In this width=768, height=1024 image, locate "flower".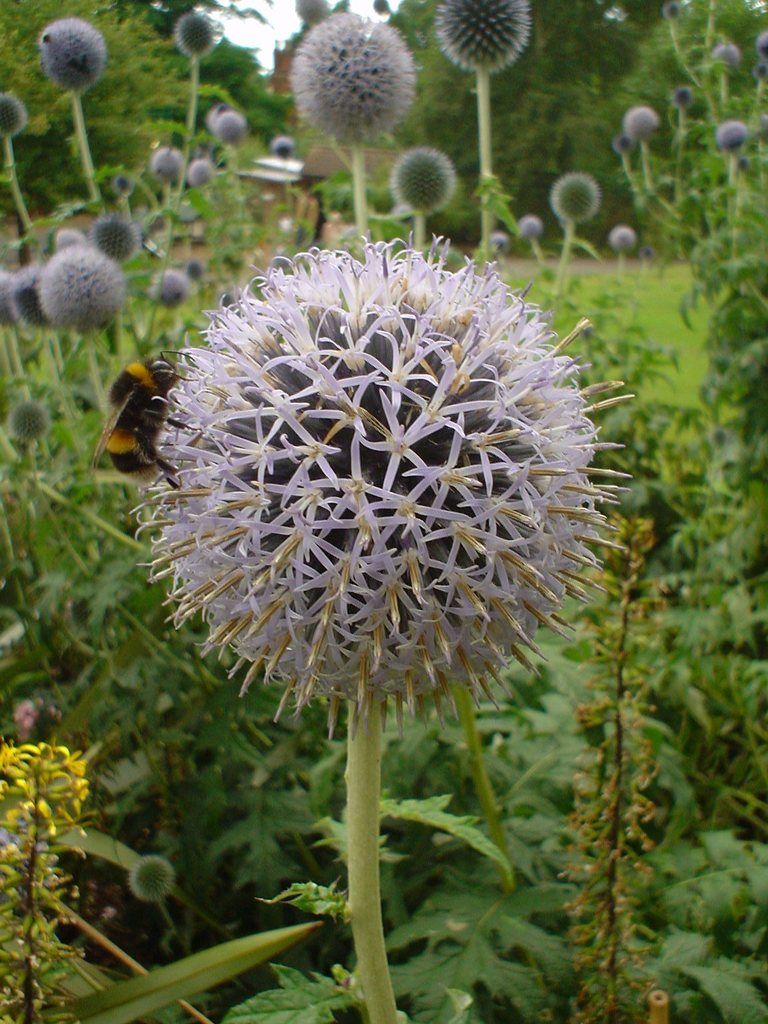
Bounding box: region(143, 270, 188, 310).
